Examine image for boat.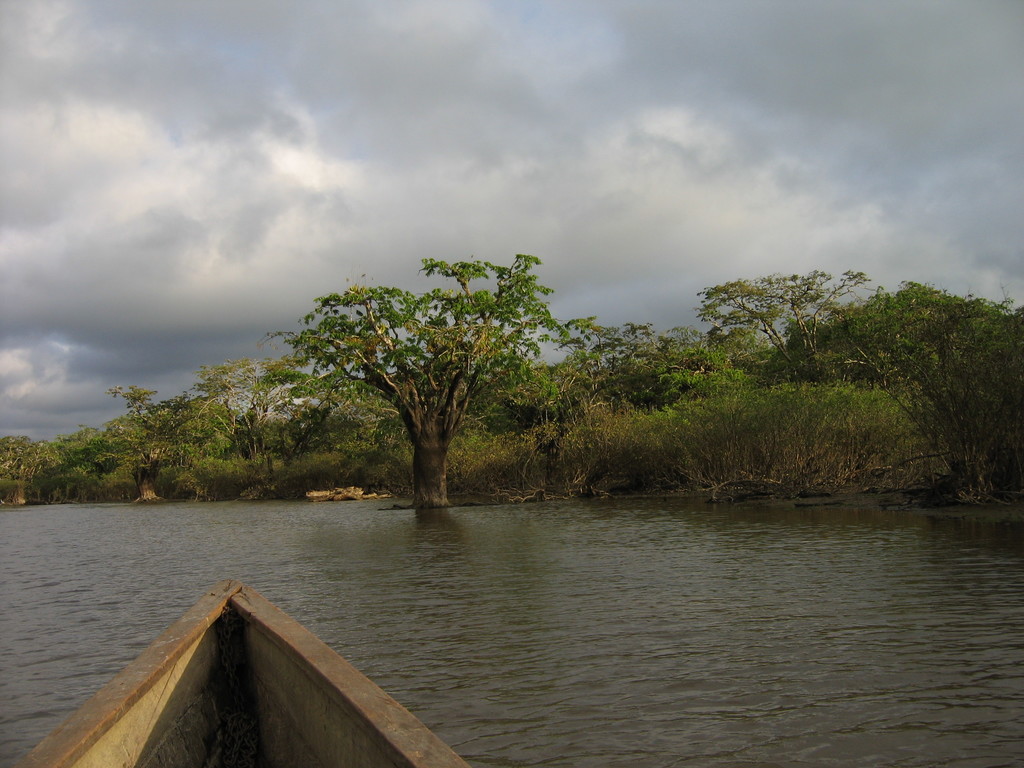
Examination result: detection(40, 586, 493, 748).
